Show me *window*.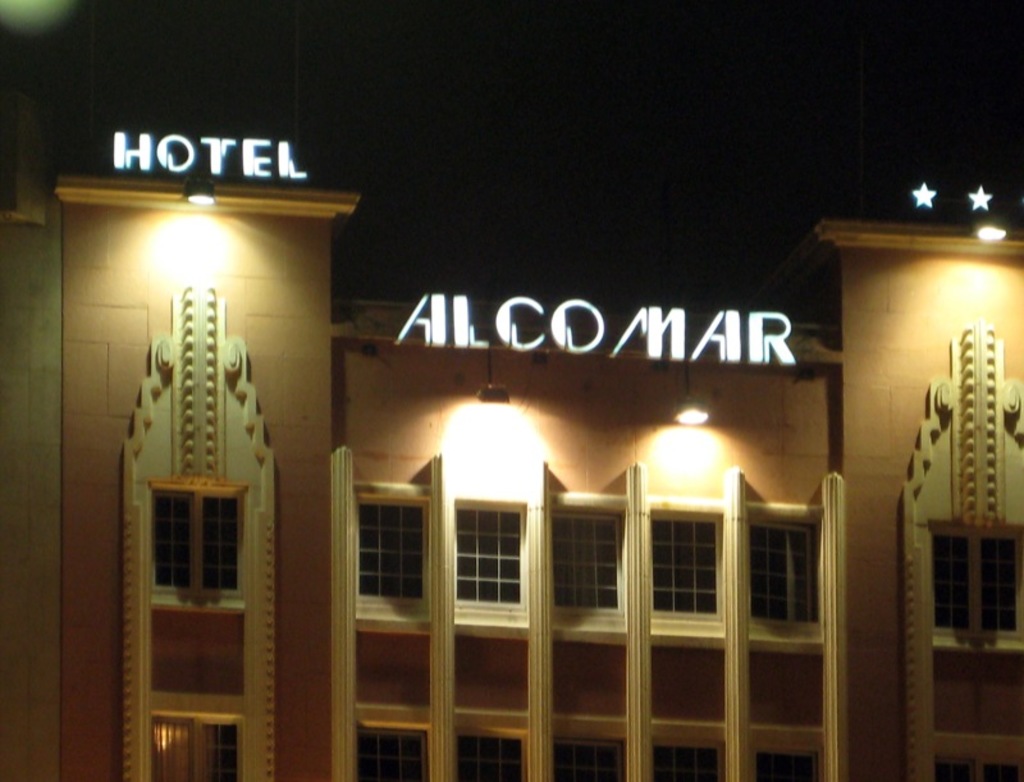
*window* is here: detection(550, 733, 622, 778).
